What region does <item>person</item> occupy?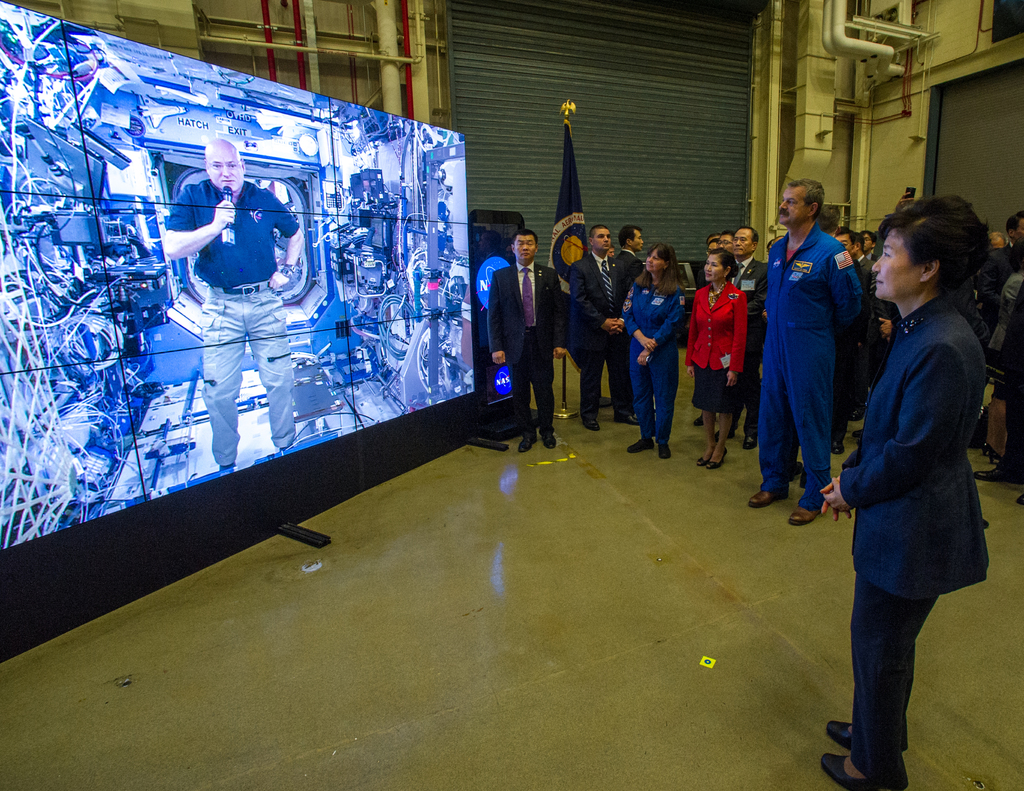
(left=168, top=138, right=306, bottom=473).
